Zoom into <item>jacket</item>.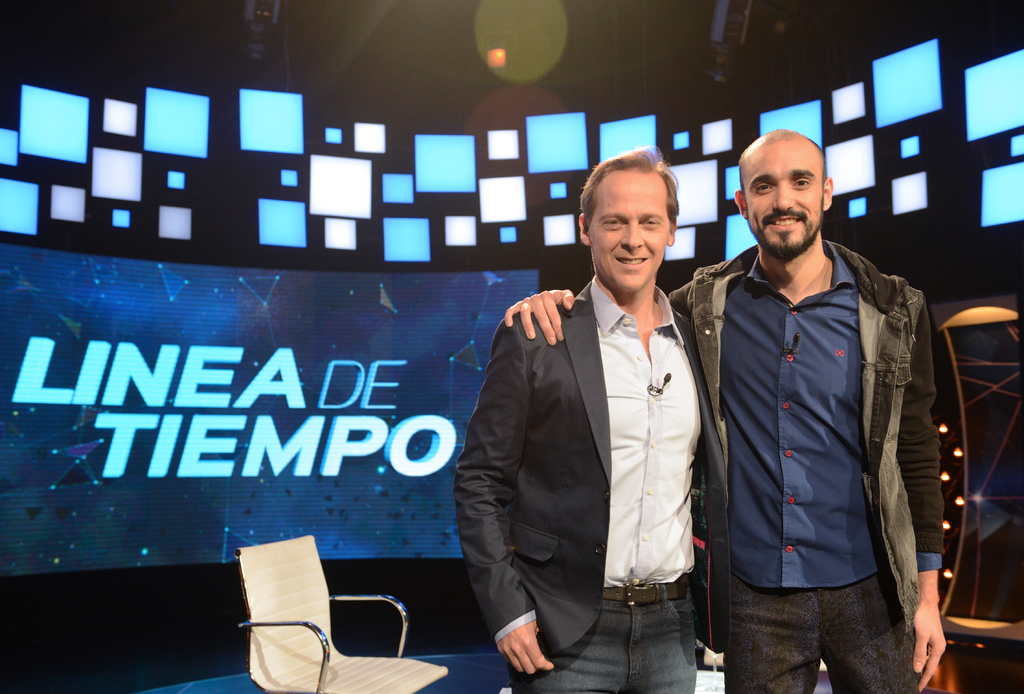
Zoom target: select_region(671, 238, 924, 655).
